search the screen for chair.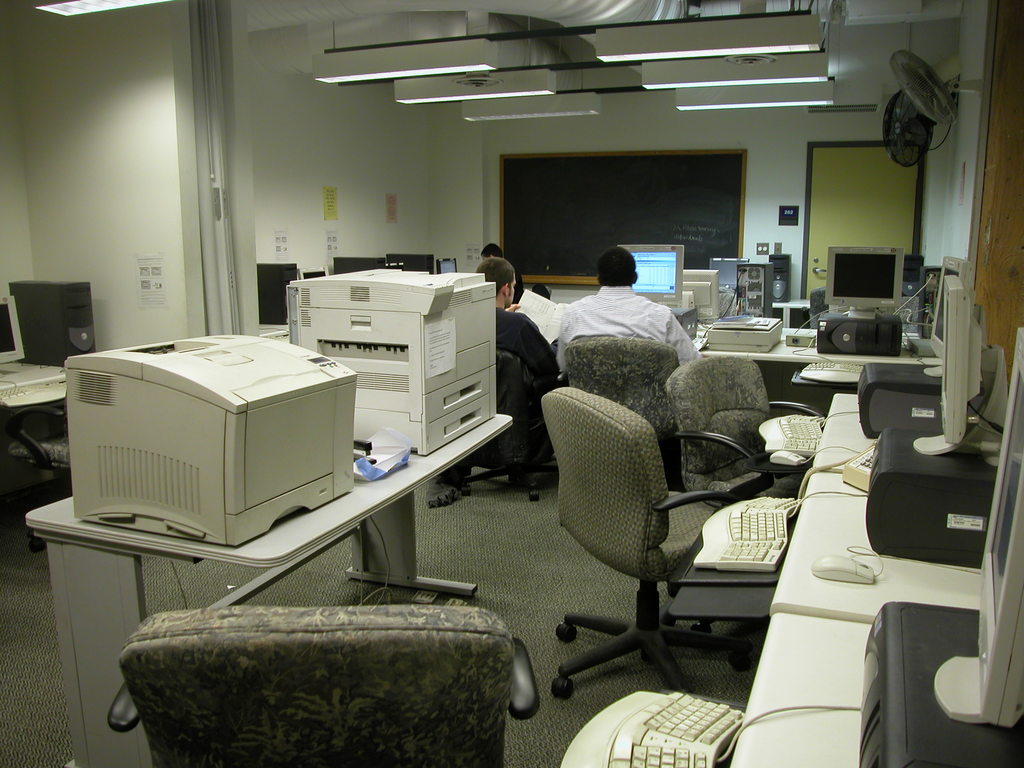
Found at [left=530, top=283, right=551, bottom=298].
